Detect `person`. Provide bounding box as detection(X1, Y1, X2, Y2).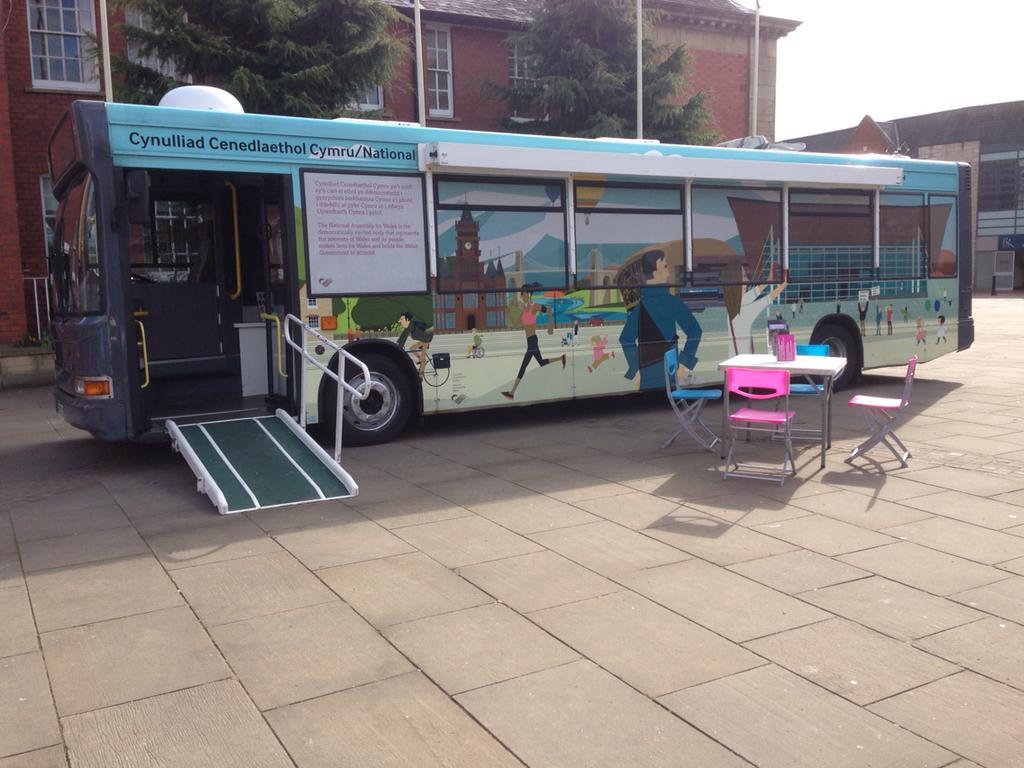
detection(590, 337, 616, 373).
